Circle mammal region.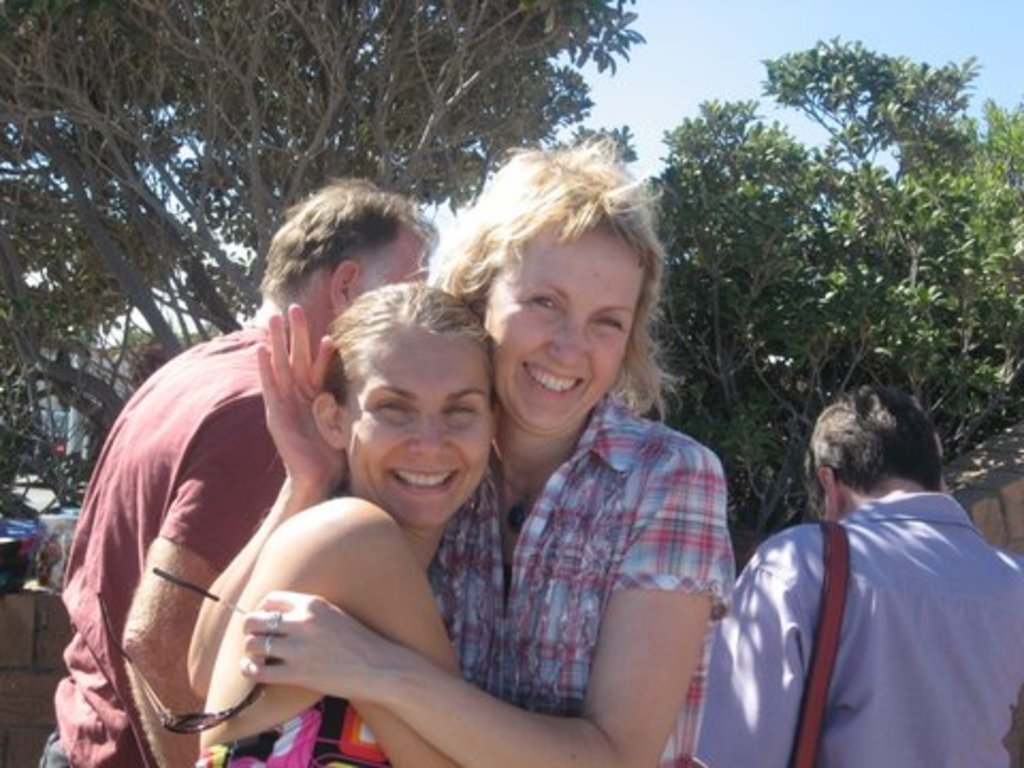
Region: detection(183, 126, 738, 766).
